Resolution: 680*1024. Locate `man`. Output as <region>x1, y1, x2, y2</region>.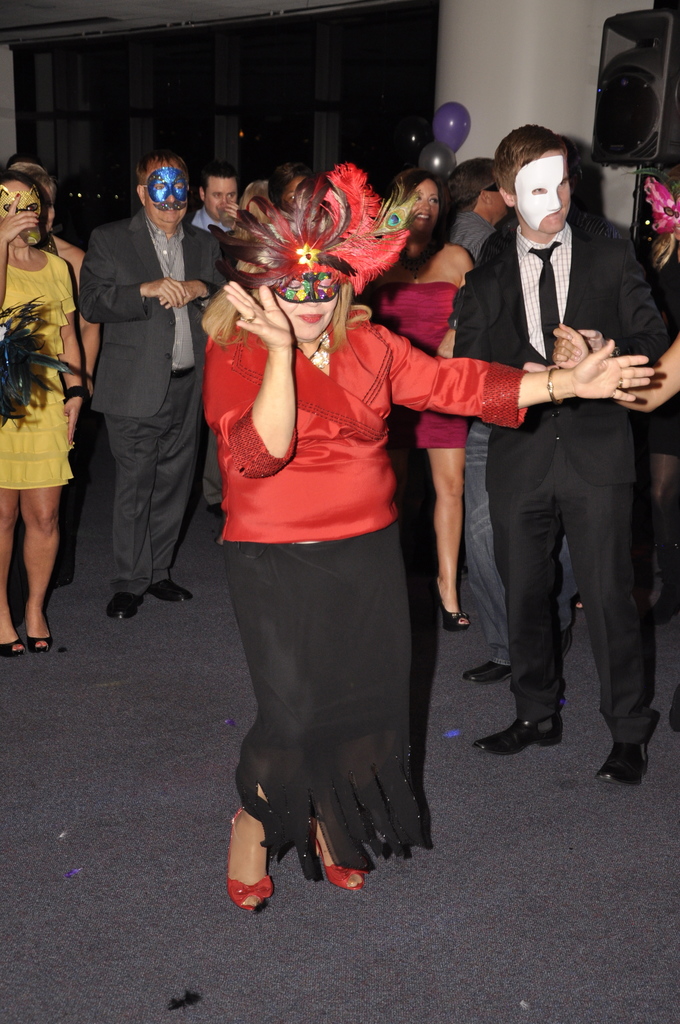
<region>457, 122, 667, 792</region>.
